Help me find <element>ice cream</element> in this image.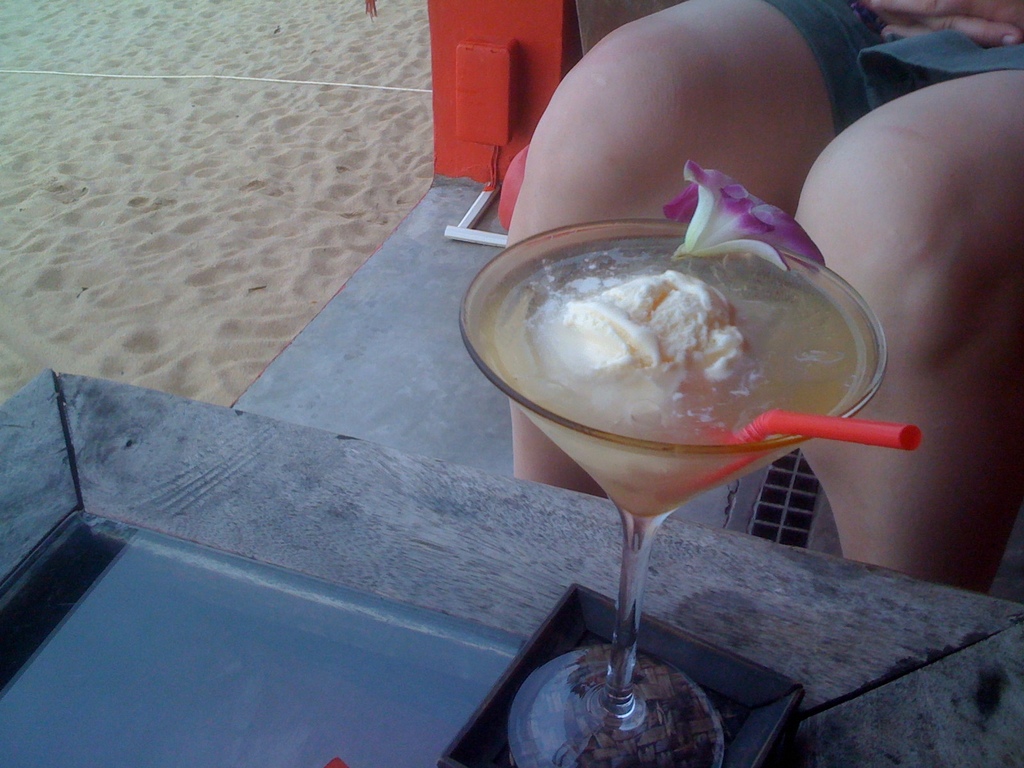
Found it: 452/125/922/728.
